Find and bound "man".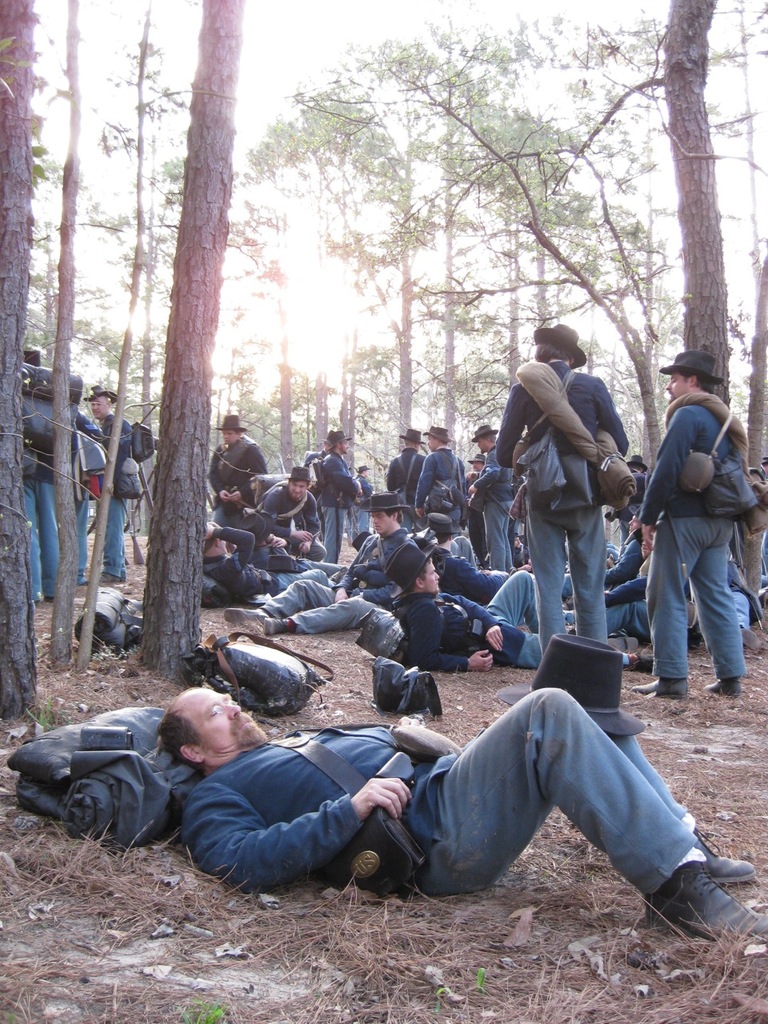
Bound: (504, 323, 640, 658).
